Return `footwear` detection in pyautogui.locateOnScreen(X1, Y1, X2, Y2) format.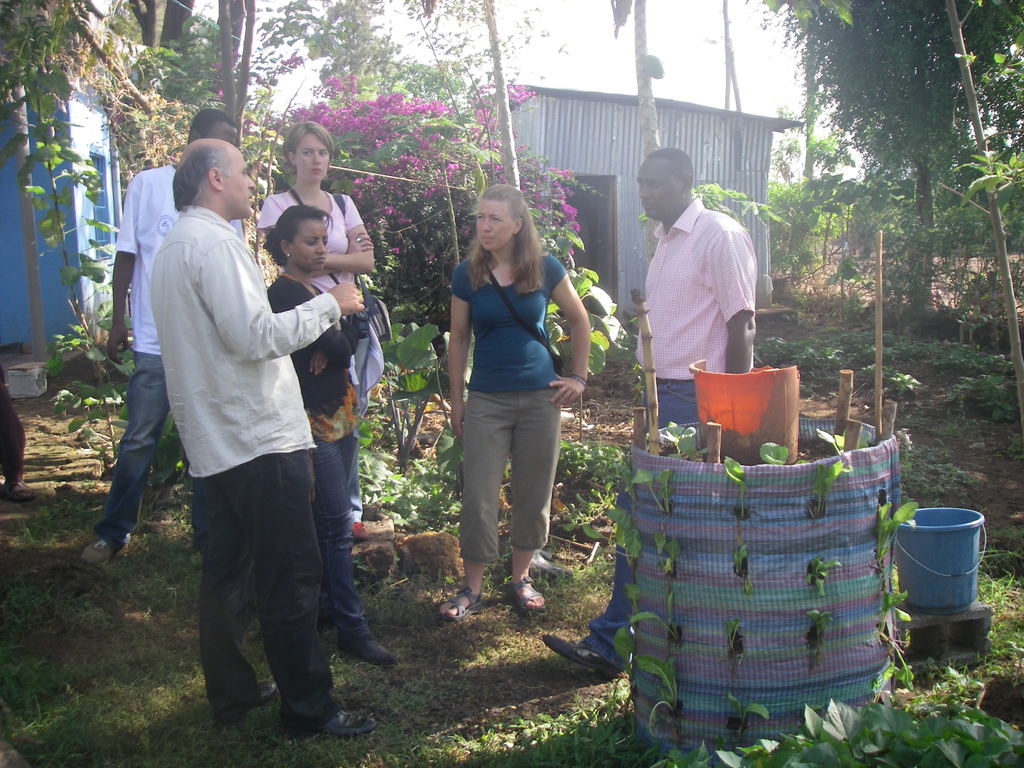
pyautogui.locateOnScreen(282, 710, 378, 743).
